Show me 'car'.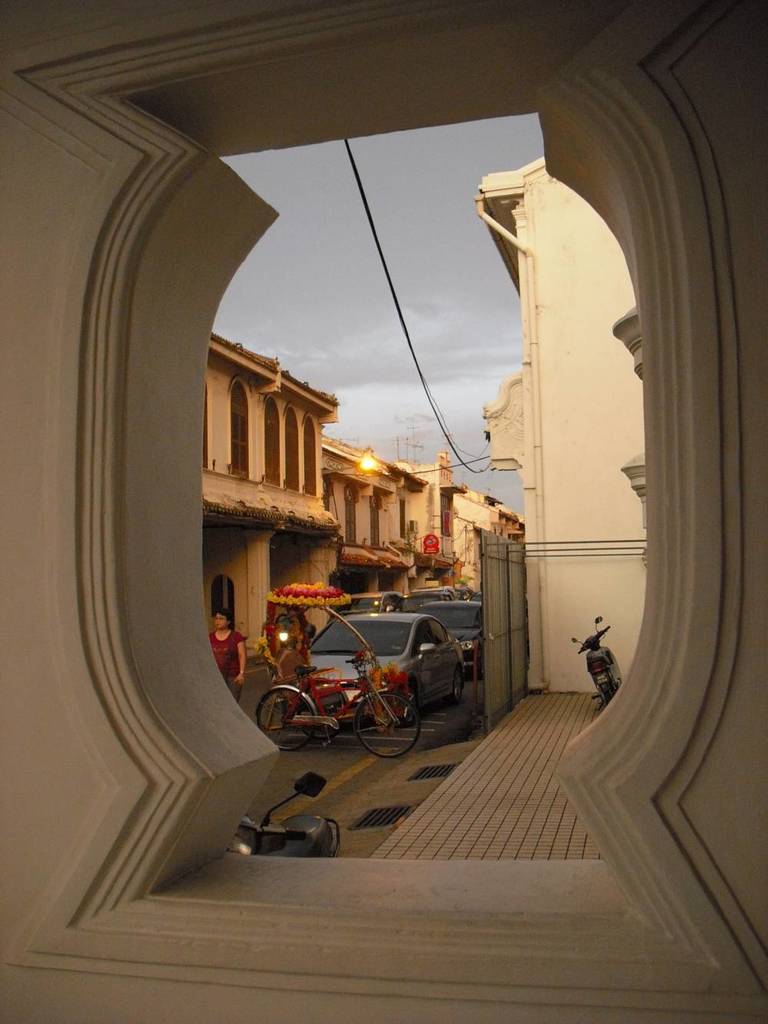
'car' is here: <box>393,590,453,611</box>.
